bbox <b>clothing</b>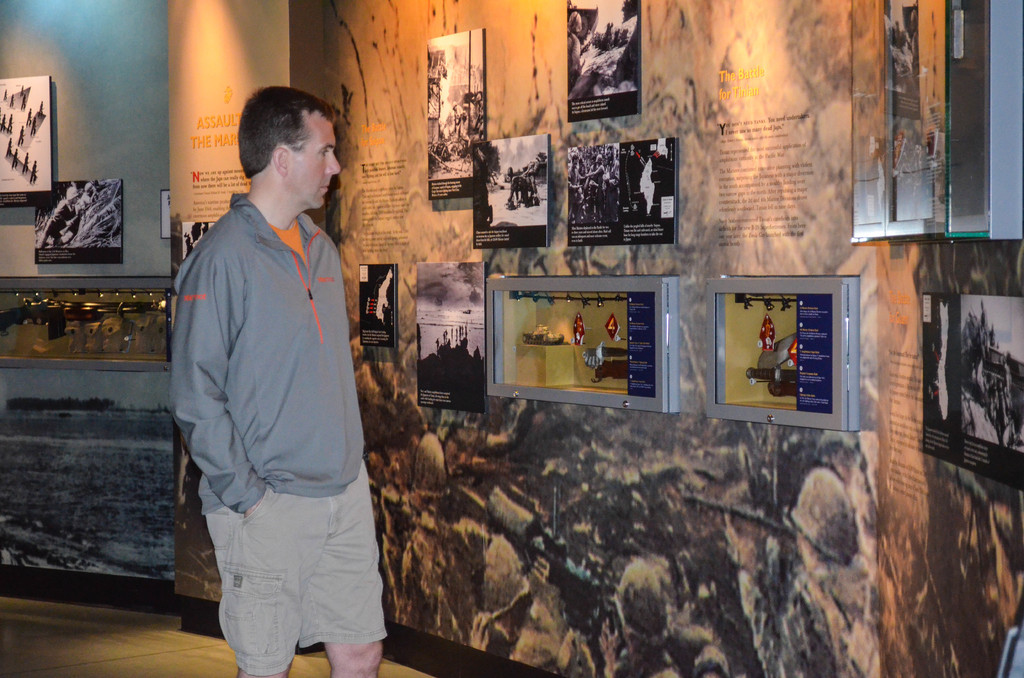
[854, 462, 881, 585]
